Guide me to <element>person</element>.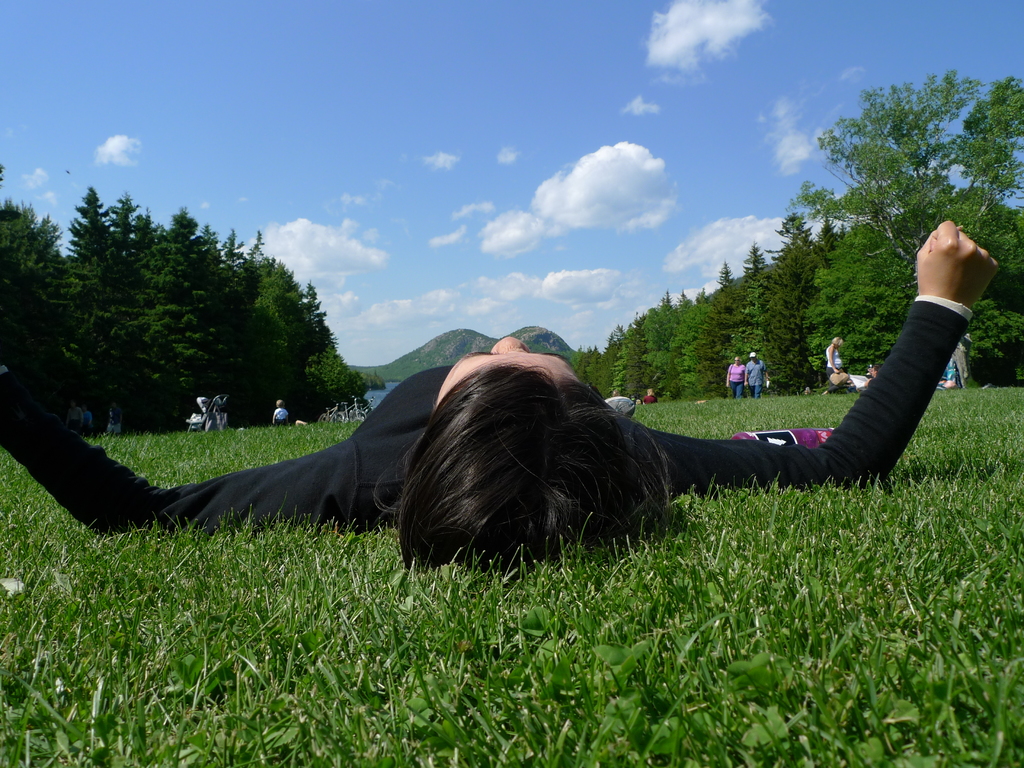
Guidance: {"x1": 269, "y1": 396, "x2": 297, "y2": 426}.
